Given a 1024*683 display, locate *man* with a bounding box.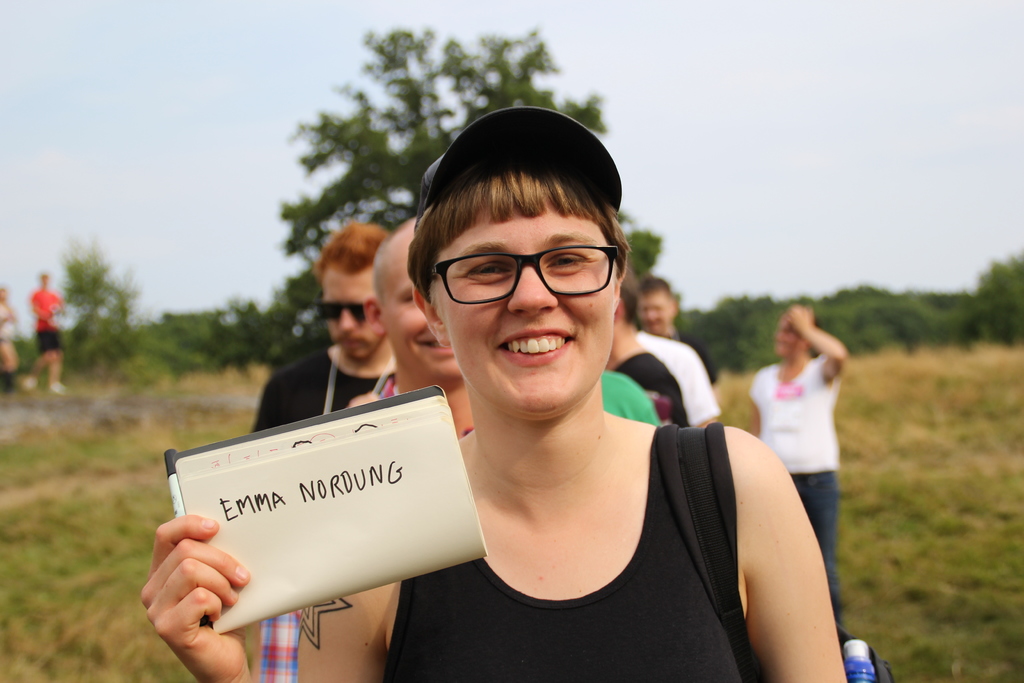
Located: region(251, 219, 385, 432).
